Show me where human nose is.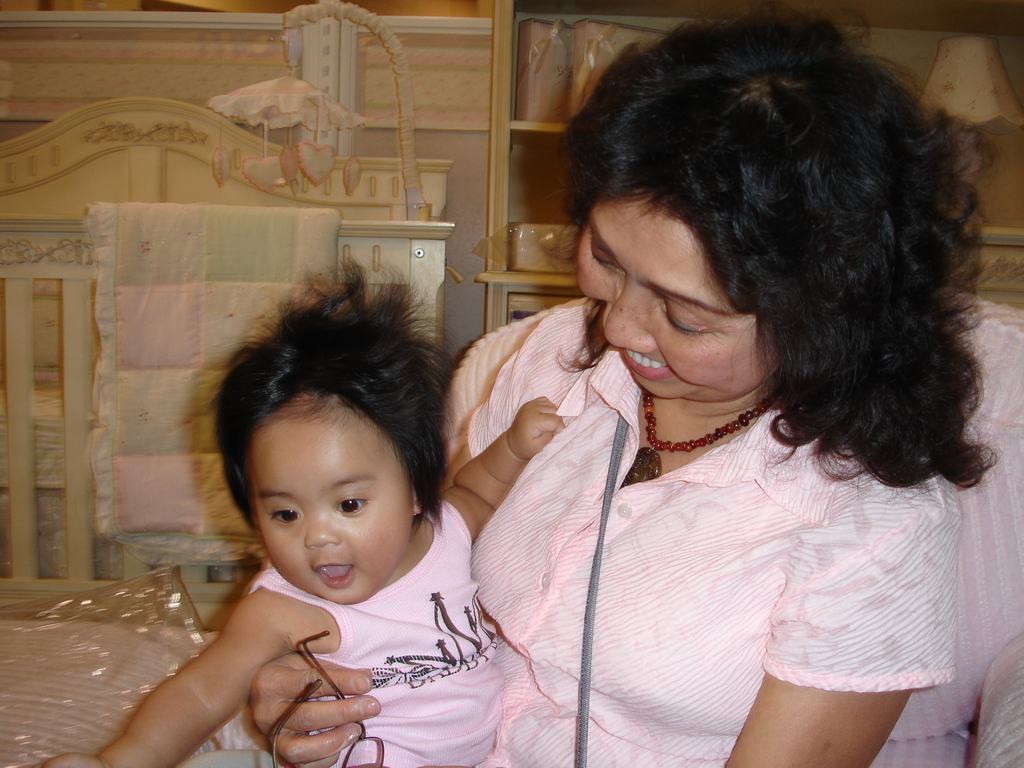
human nose is at [303, 516, 340, 546].
